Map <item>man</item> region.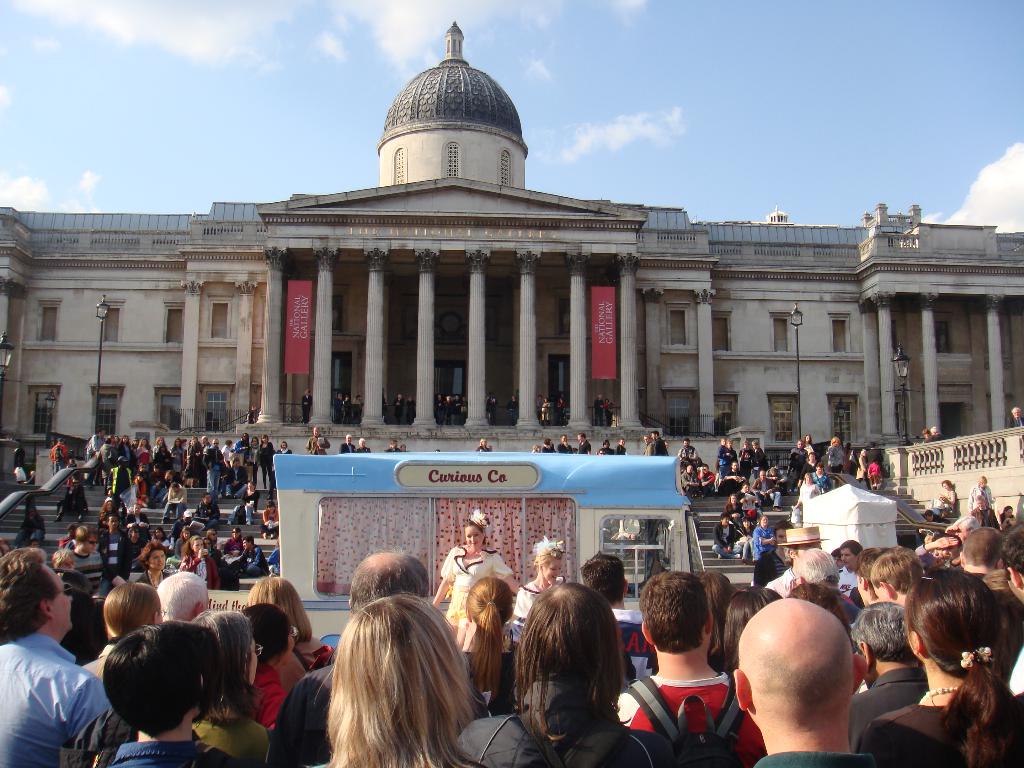
Mapped to {"left": 613, "top": 439, "right": 627, "bottom": 456}.
